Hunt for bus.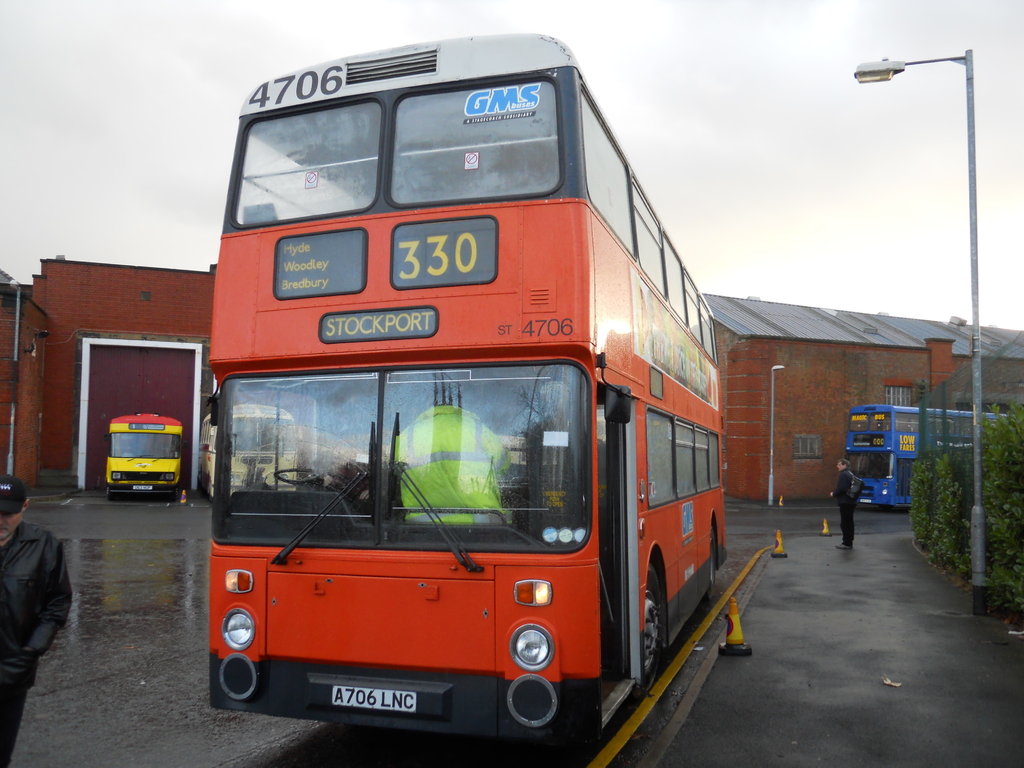
Hunted down at 107 408 184 500.
